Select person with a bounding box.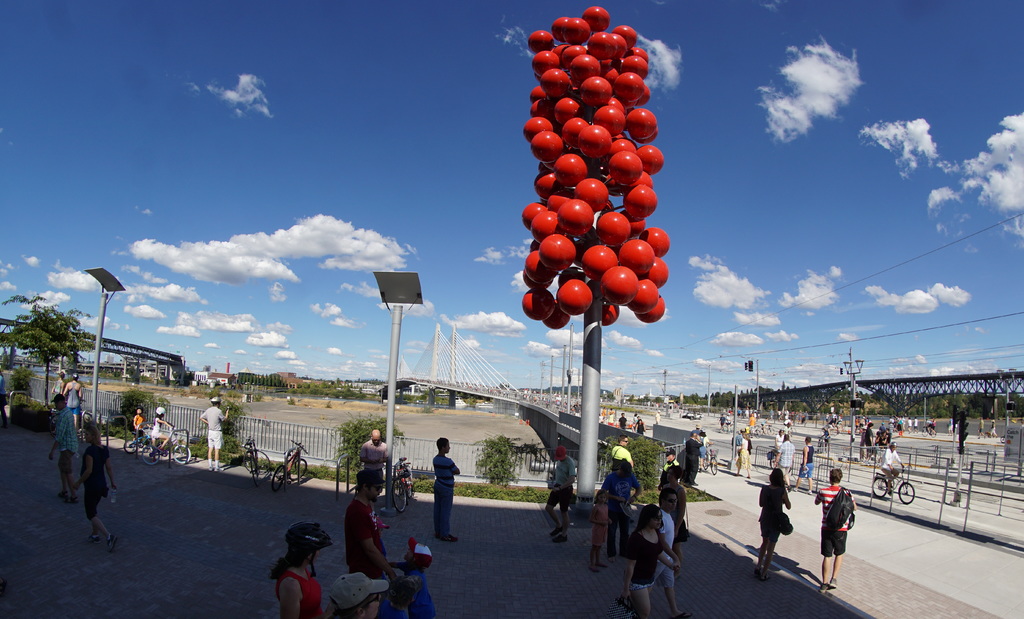
<box>195,393,232,469</box>.
